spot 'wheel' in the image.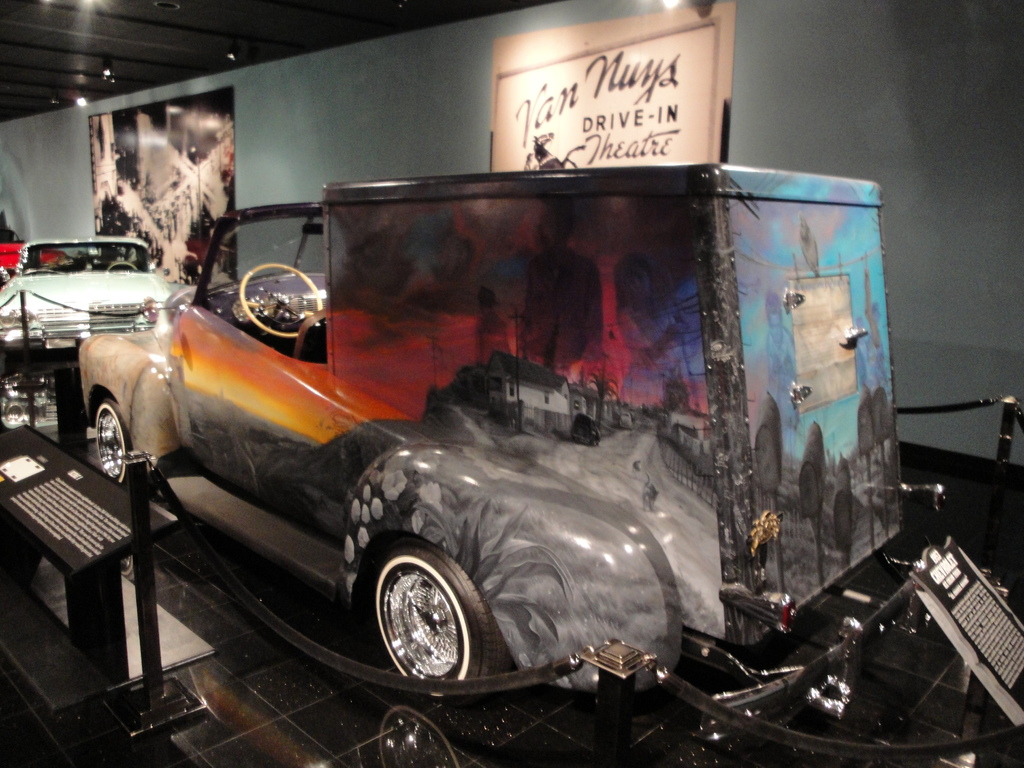
'wheel' found at Rect(355, 532, 520, 696).
